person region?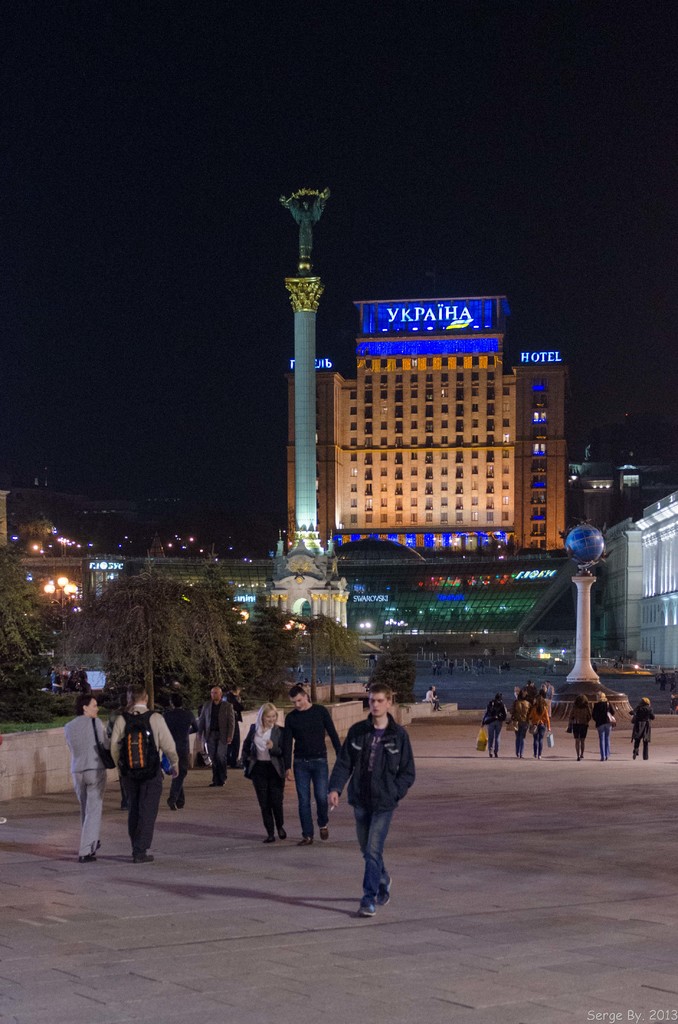
<bbox>475, 696, 508, 757</bbox>
